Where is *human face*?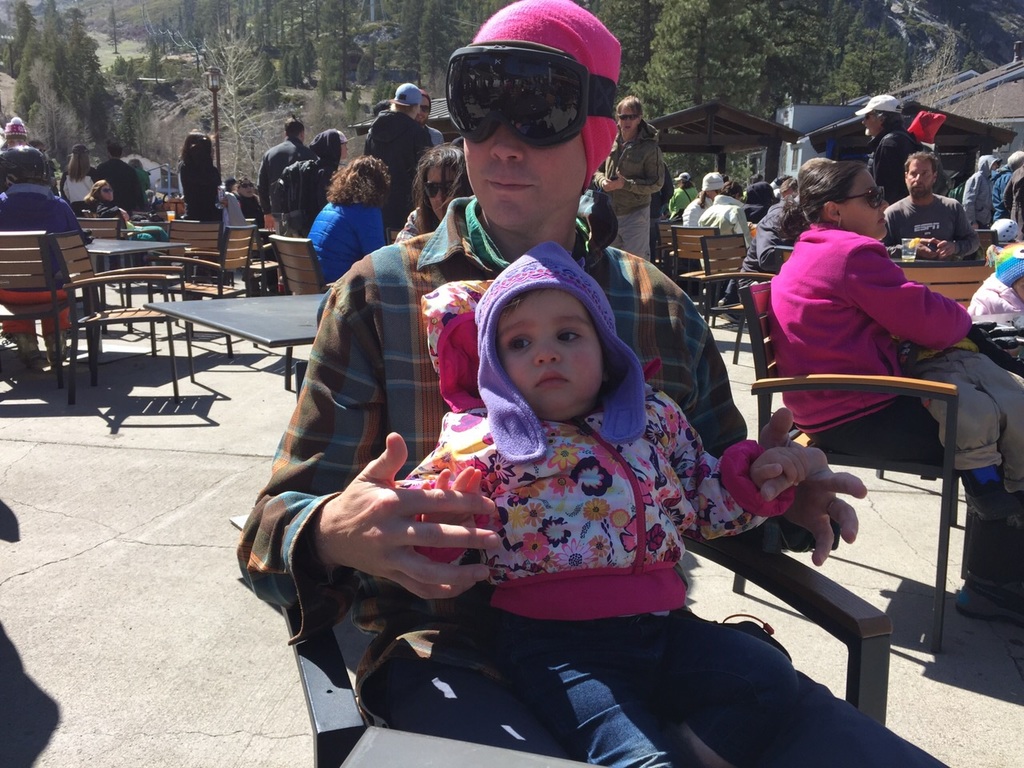
(left=858, top=109, right=882, bottom=138).
